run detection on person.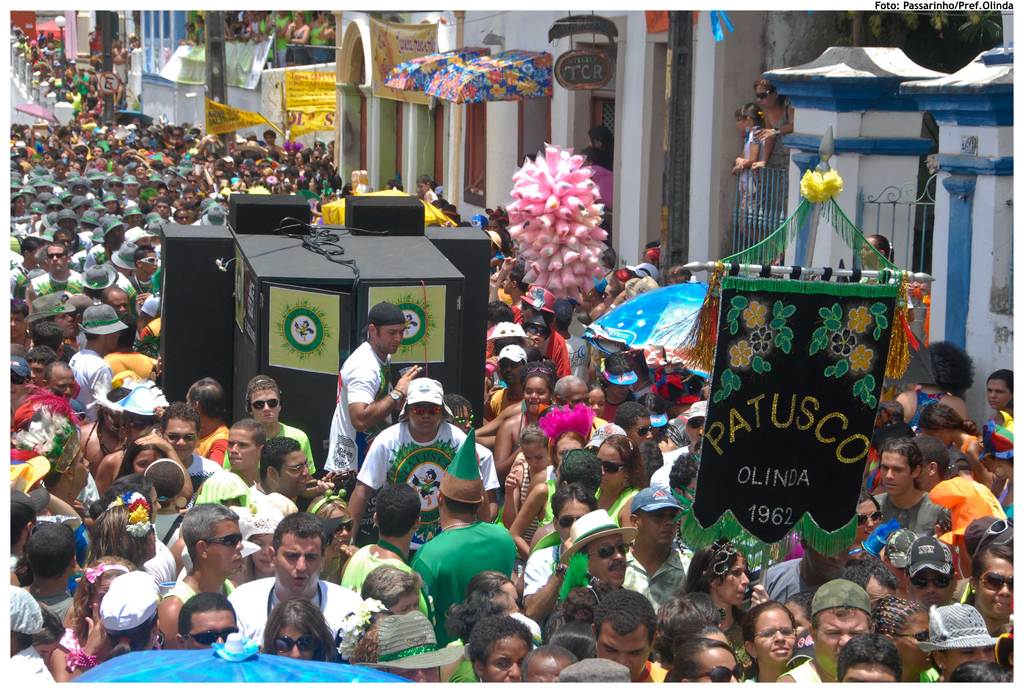
Result: <box>524,483,595,624</box>.
